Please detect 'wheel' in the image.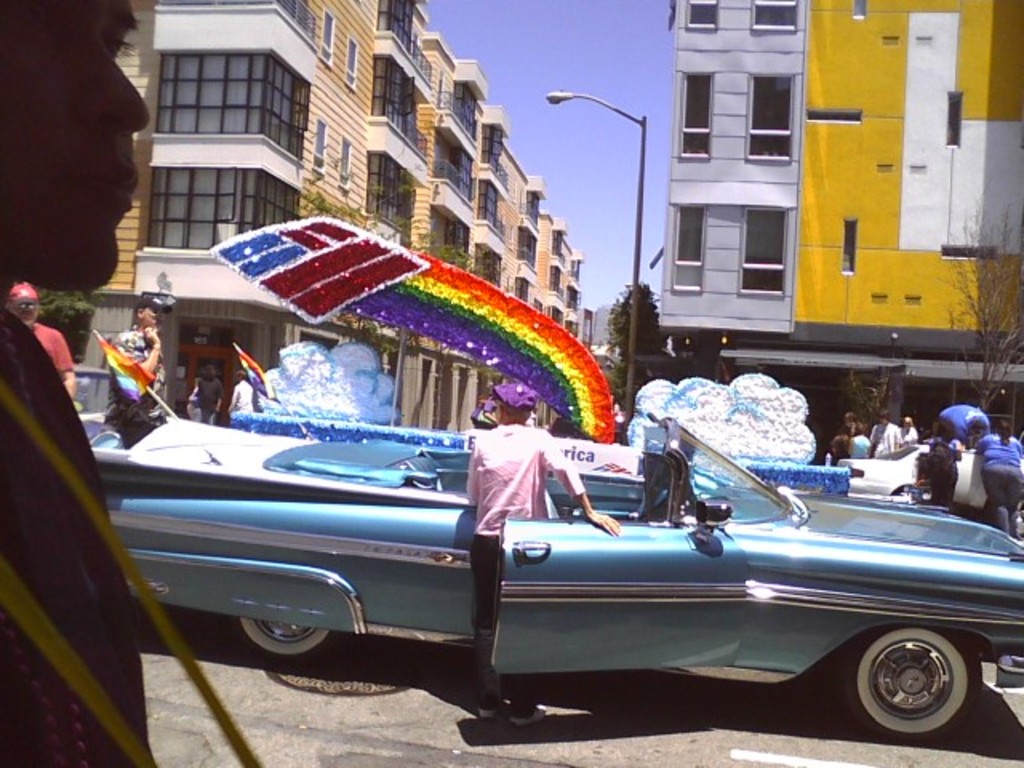
(232, 621, 336, 666).
